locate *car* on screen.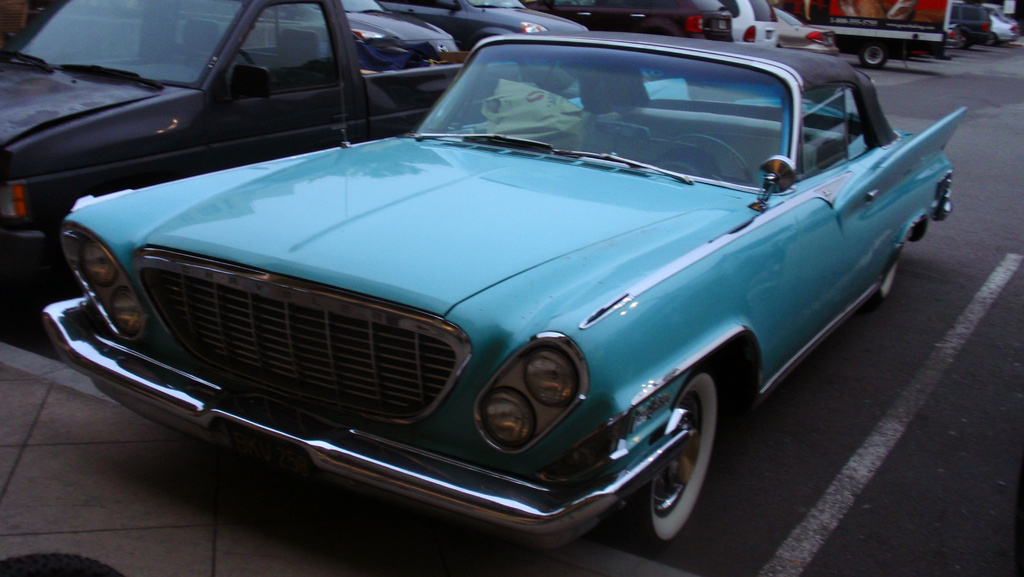
On screen at locate(945, 2, 995, 51).
